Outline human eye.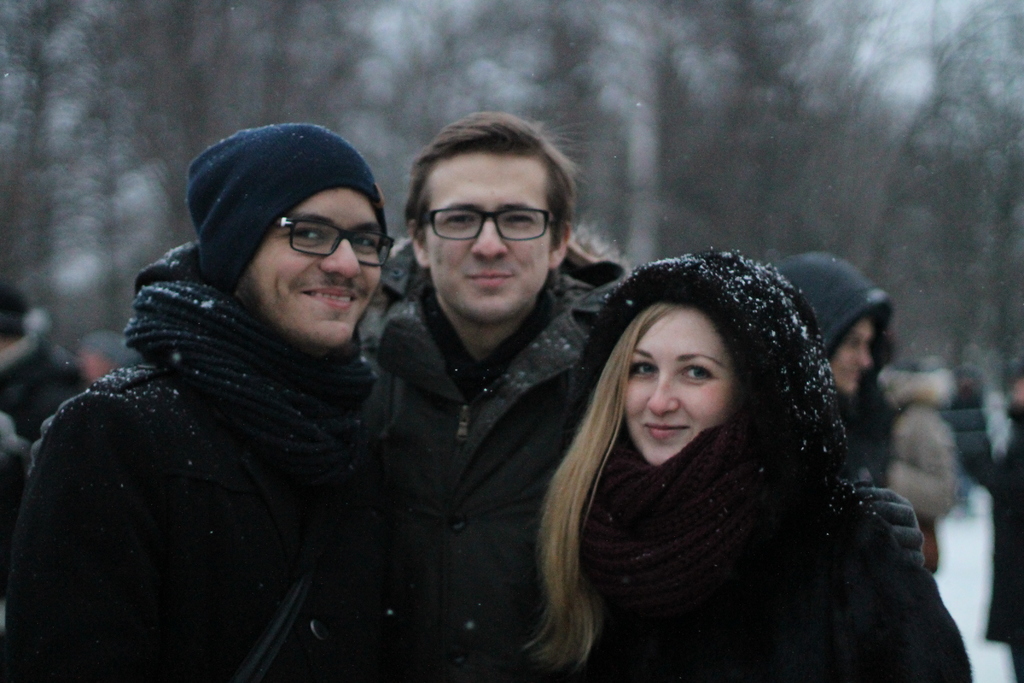
Outline: 679, 364, 723, 383.
